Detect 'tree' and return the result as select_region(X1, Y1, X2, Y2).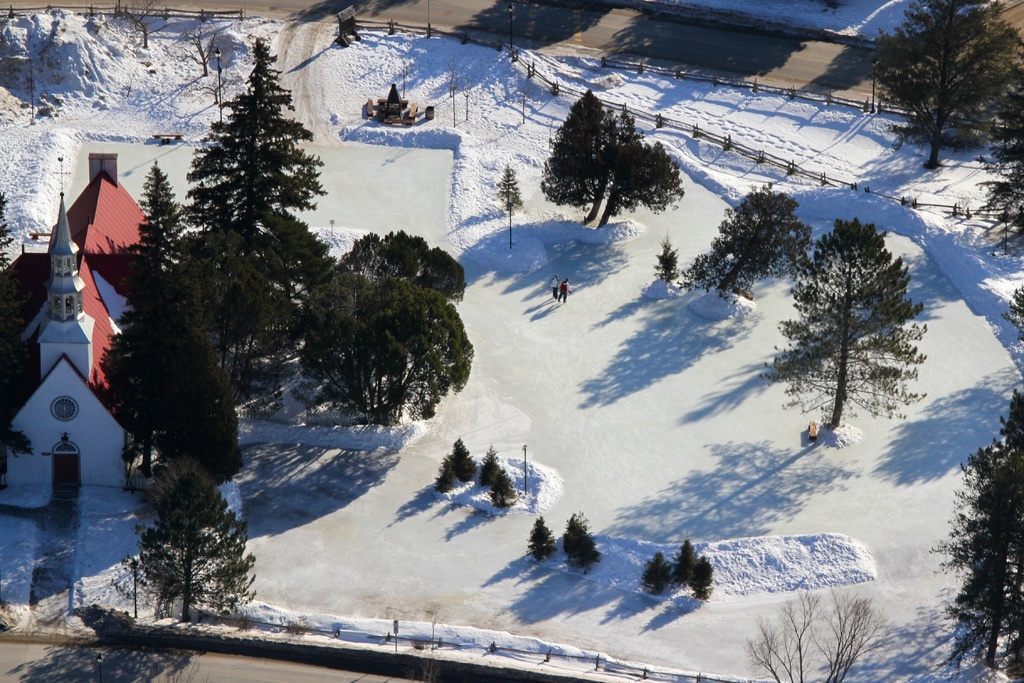
select_region(109, 450, 259, 624).
